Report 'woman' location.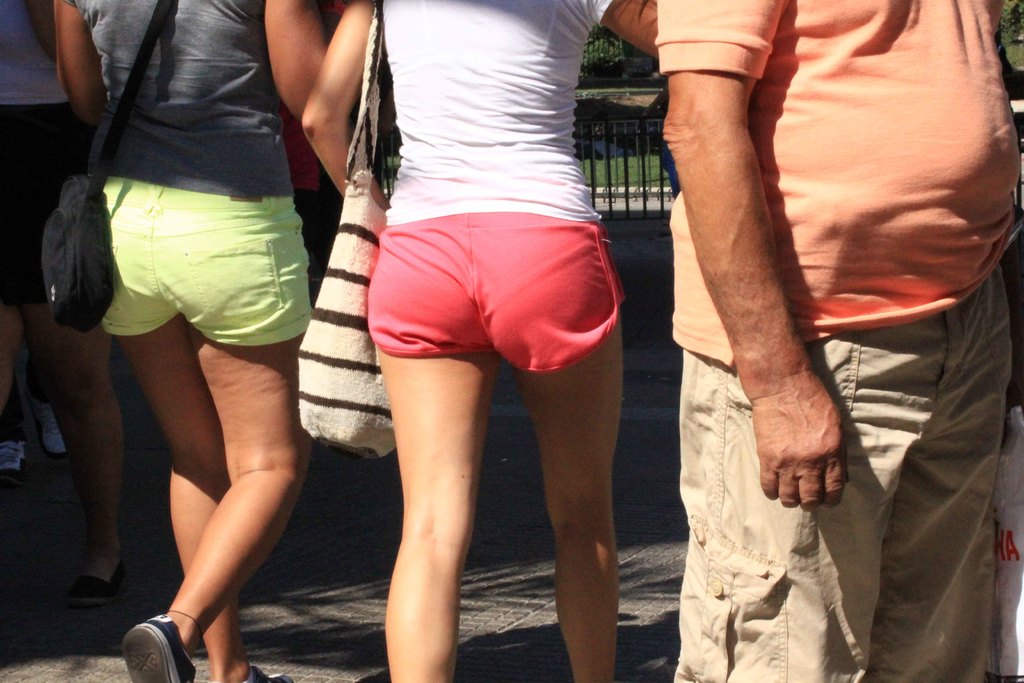
Report: 288/0/642/682.
